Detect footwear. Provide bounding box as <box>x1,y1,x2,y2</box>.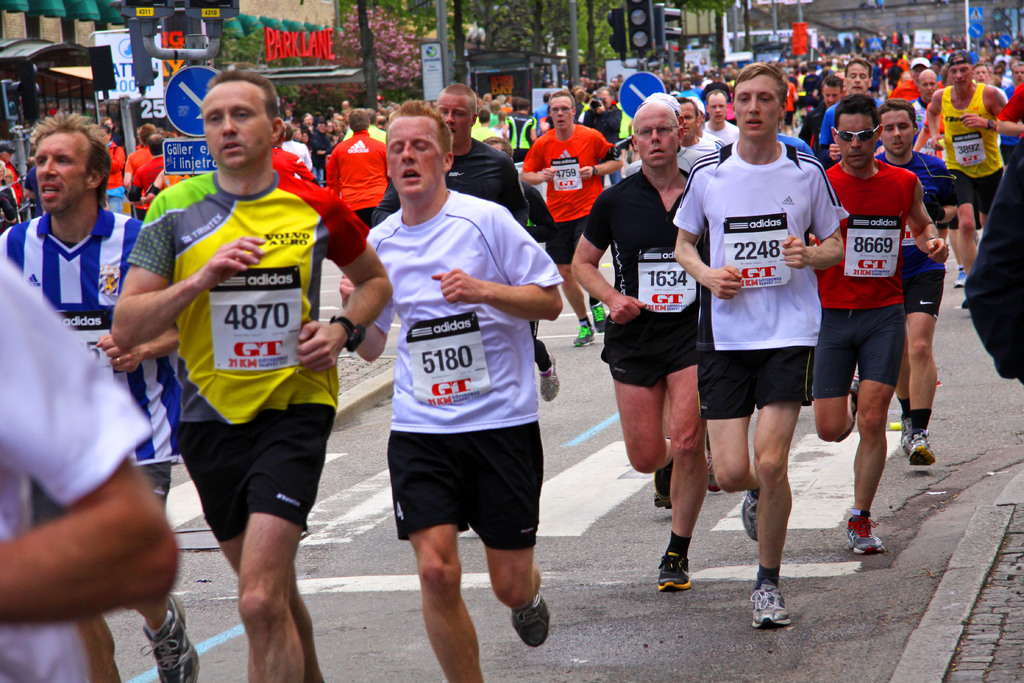
<box>741,490,763,541</box>.
